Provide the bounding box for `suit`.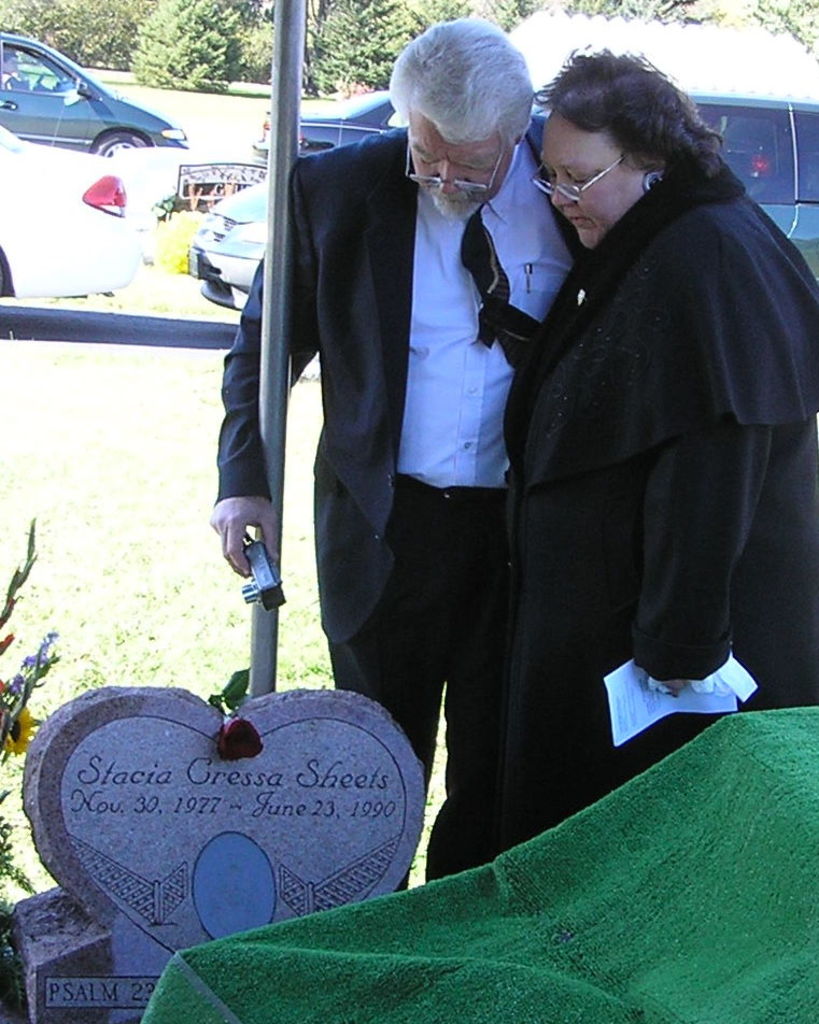
<bbox>199, 65, 640, 911</bbox>.
